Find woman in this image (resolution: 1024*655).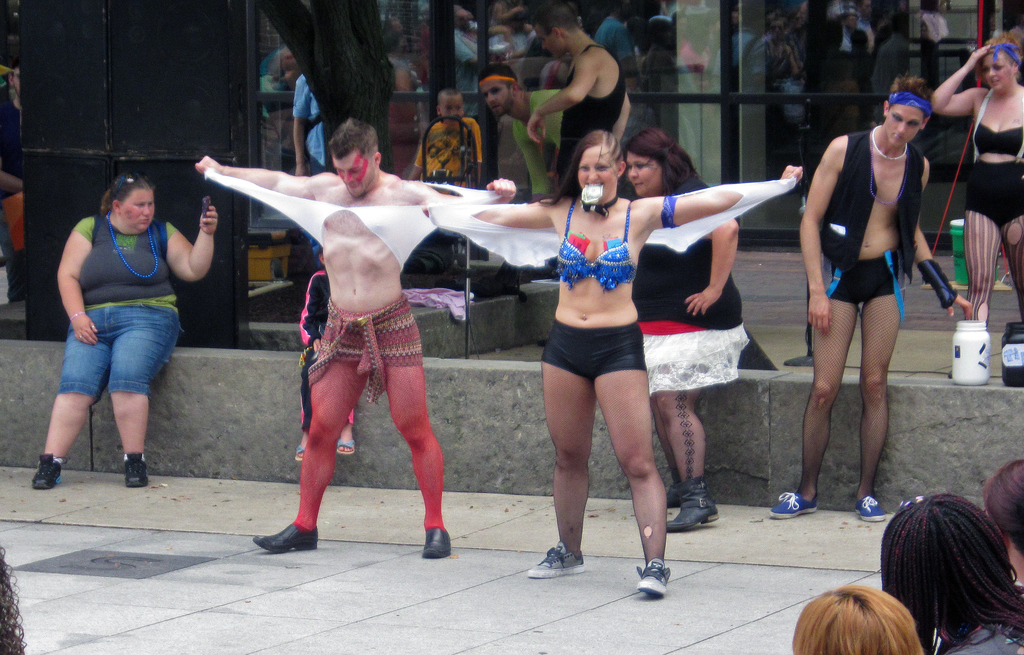
422:124:801:602.
